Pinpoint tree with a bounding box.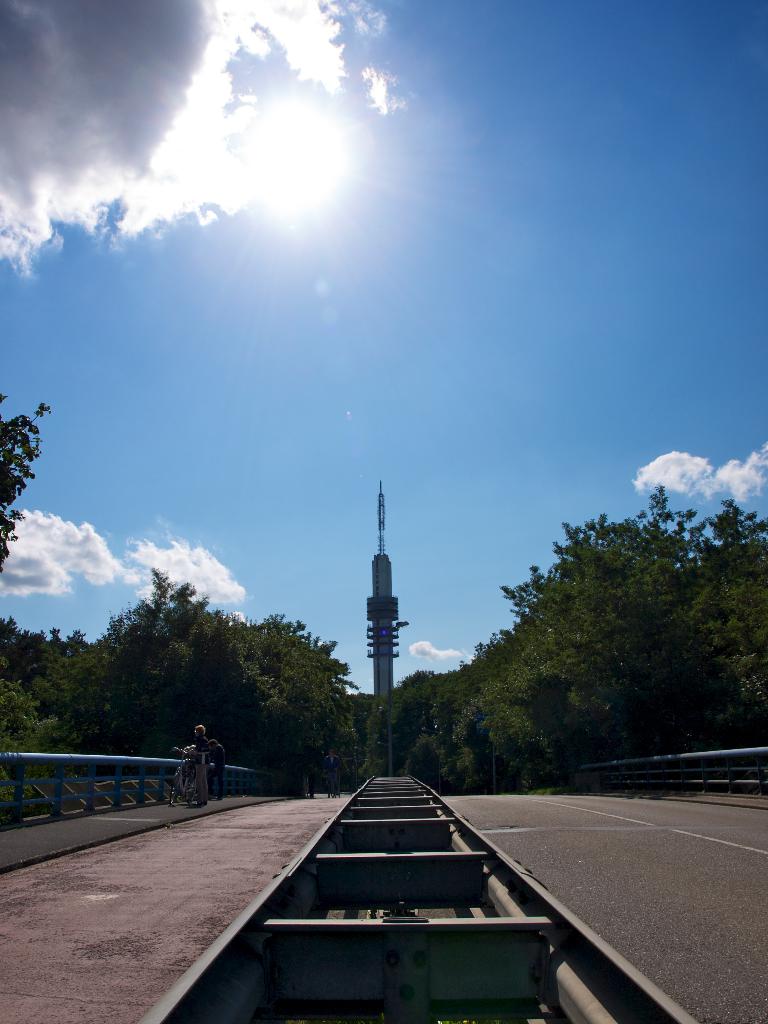
[403,732,442,783].
